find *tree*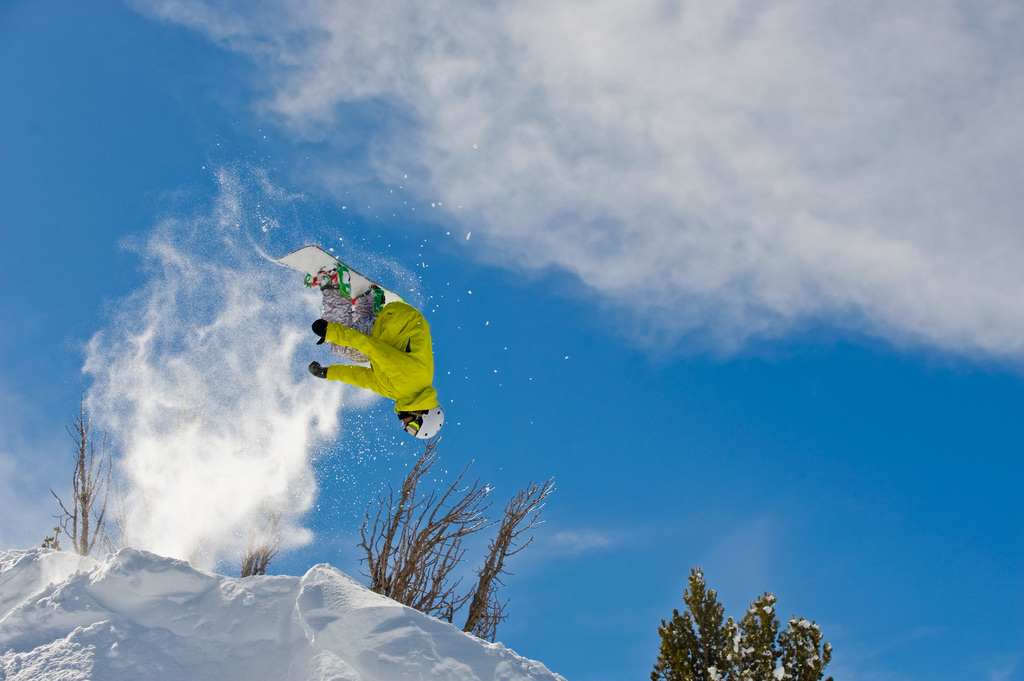
{"x1": 646, "y1": 563, "x2": 835, "y2": 680}
